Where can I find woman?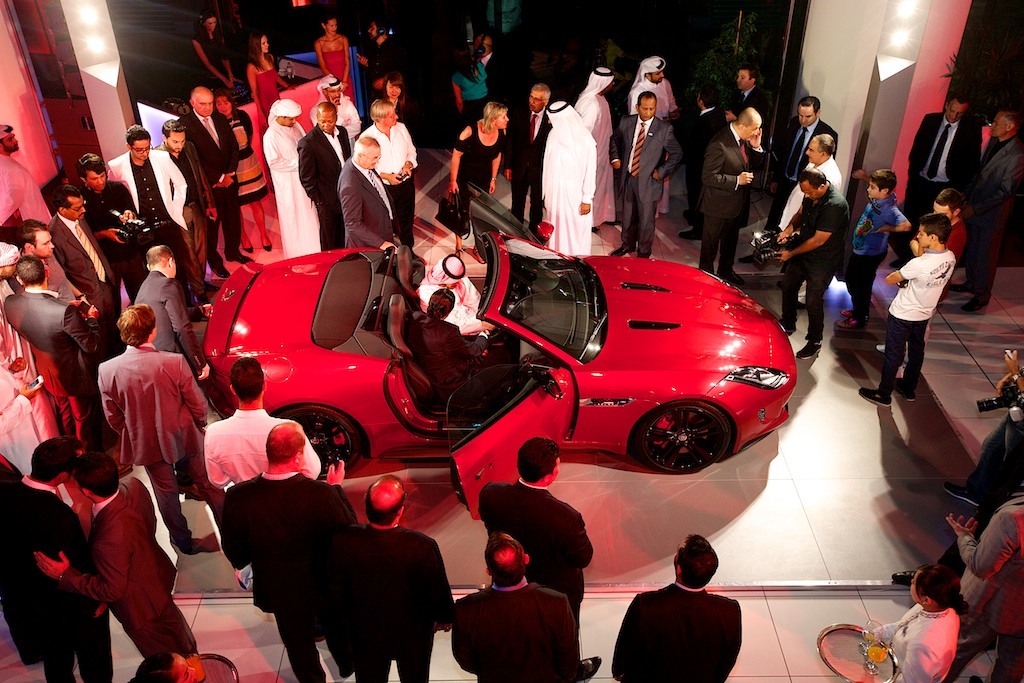
You can find it at x1=316 y1=14 x2=365 y2=100.
